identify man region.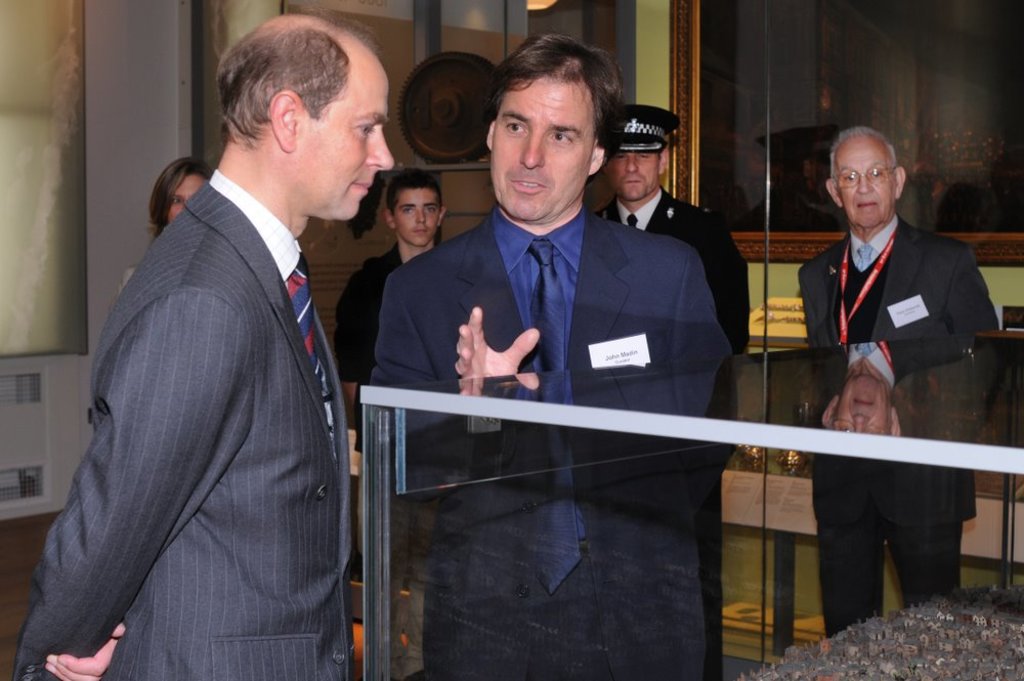
Region: rect(570, 95, 788, 349).
